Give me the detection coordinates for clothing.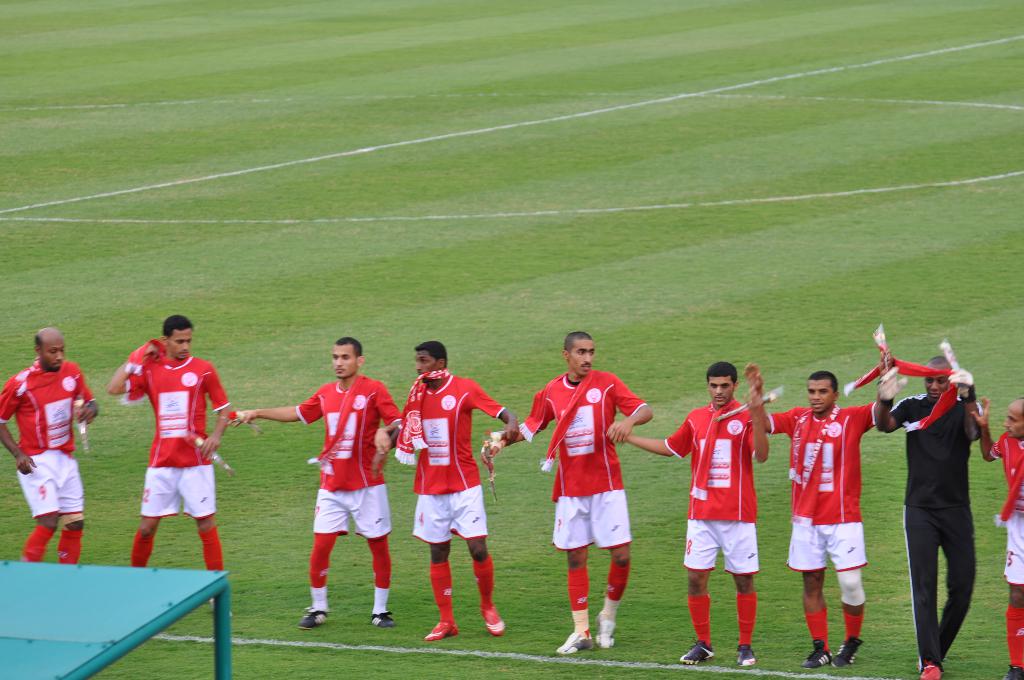
988 419 1023 582.
